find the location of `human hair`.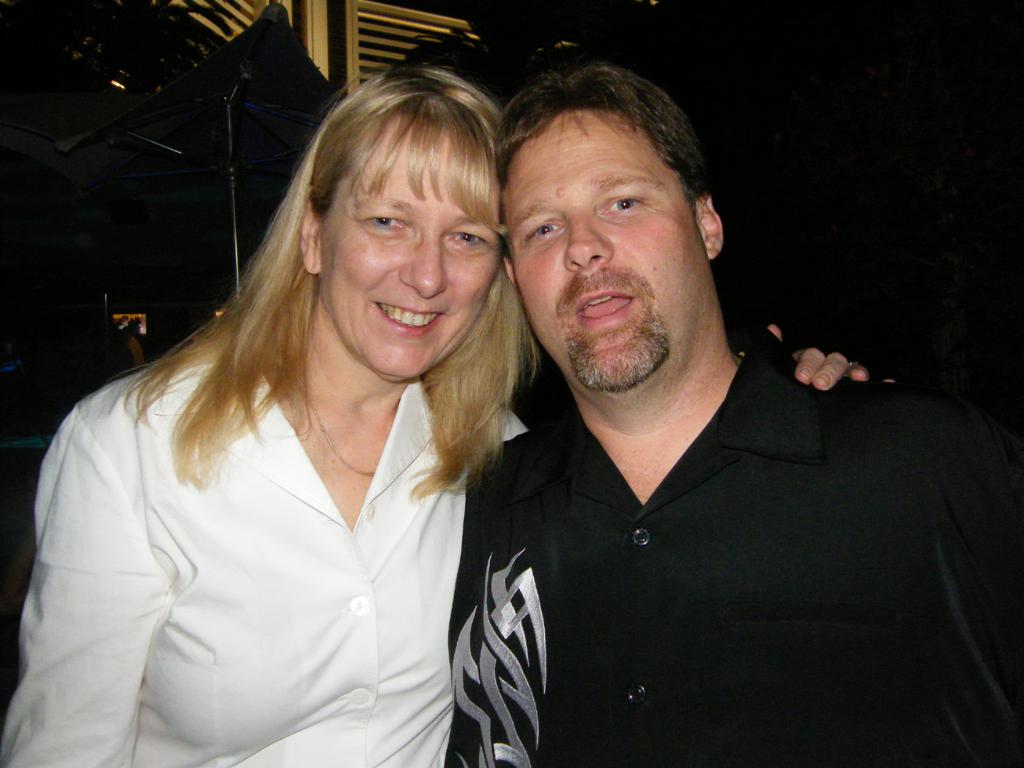
Location: [125, 60, 540, 493].
